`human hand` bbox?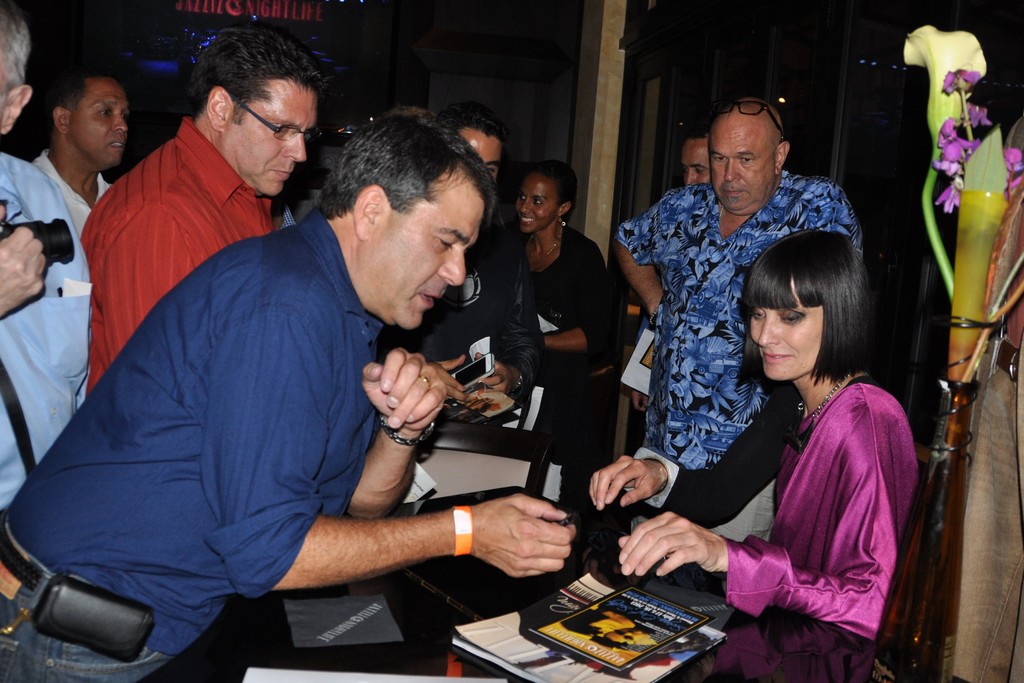
select_region(630, 393, 649, 416)
